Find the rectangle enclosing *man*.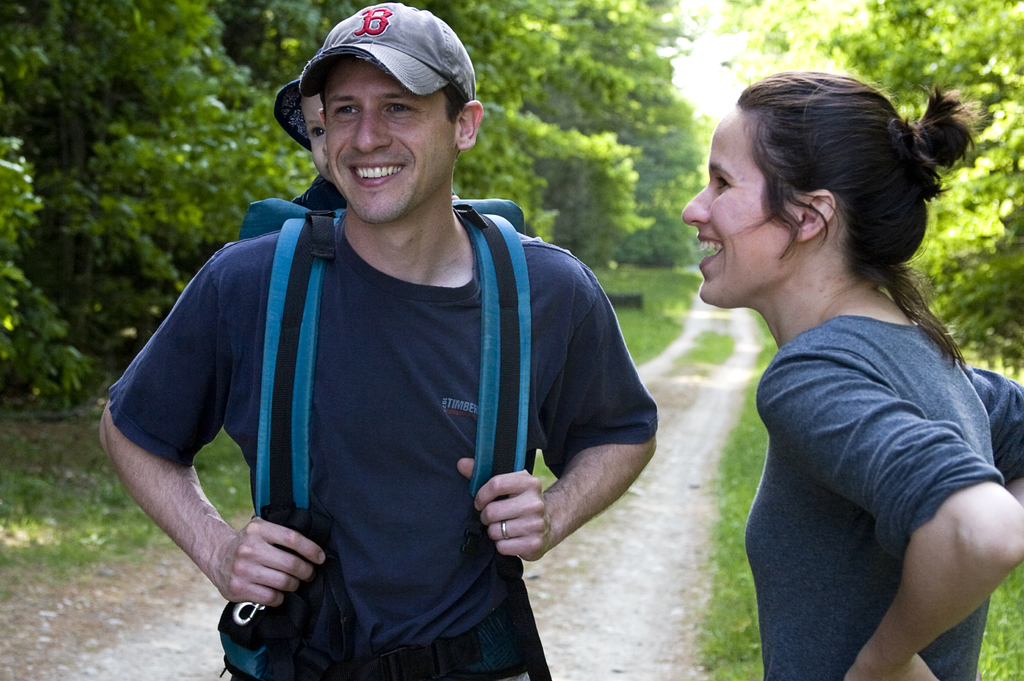
pyautogui.locateOnScreen(106, 26, 671, 671).
